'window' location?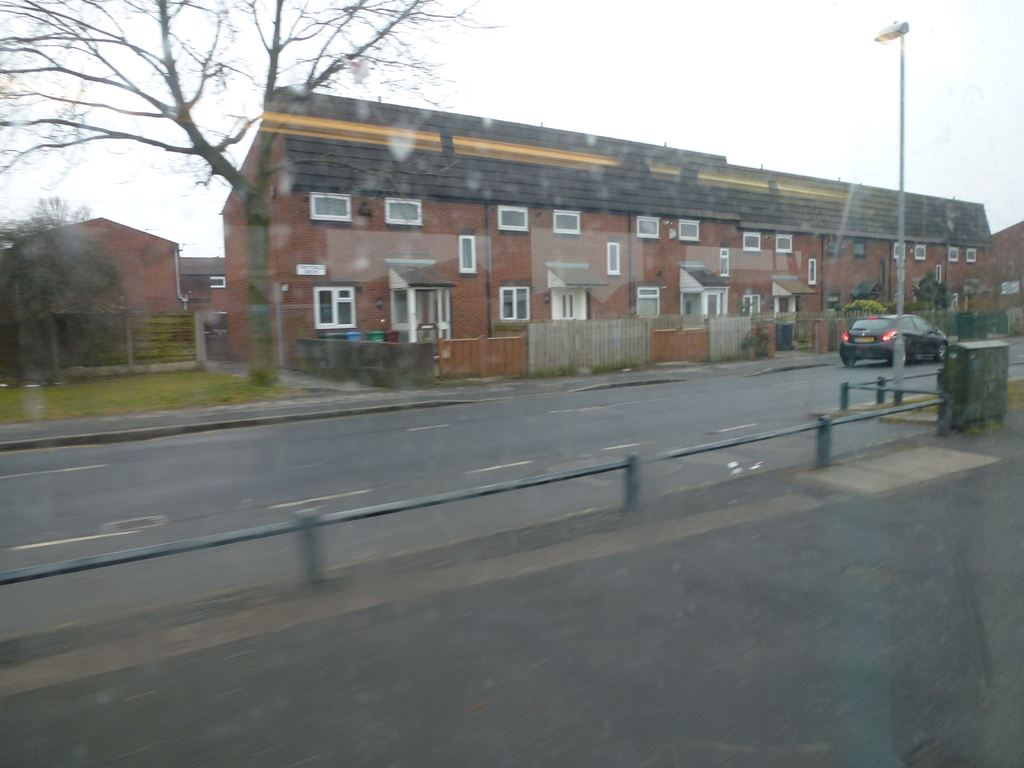
pyautogui.locateOnScreen(457, 233, 476, 274)
